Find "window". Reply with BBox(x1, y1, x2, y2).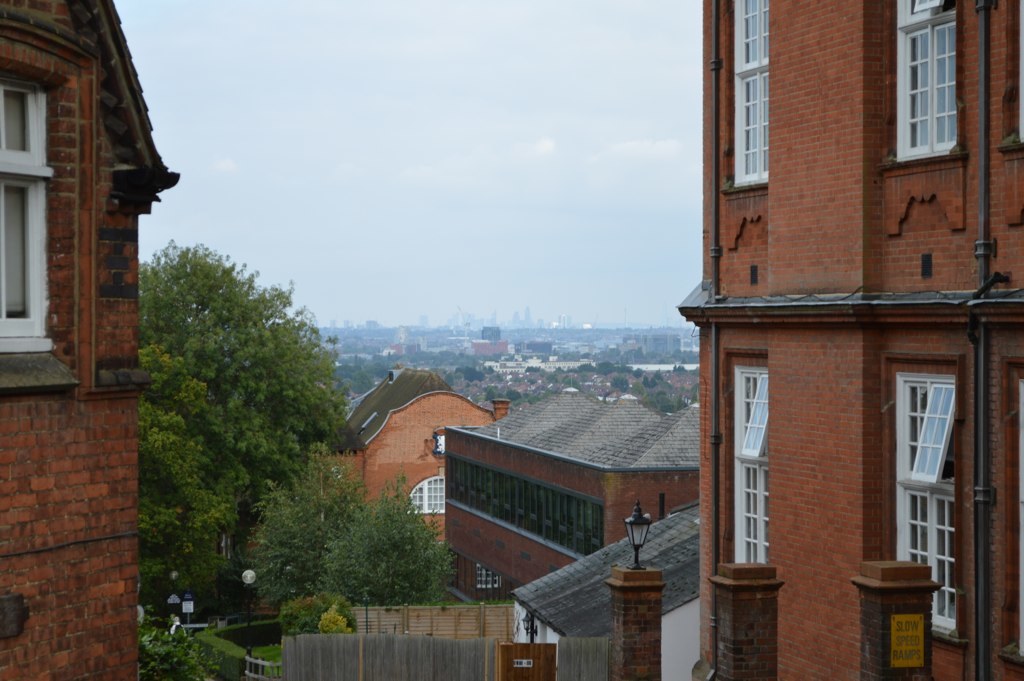
BBox(910, 15, 973, 163).
